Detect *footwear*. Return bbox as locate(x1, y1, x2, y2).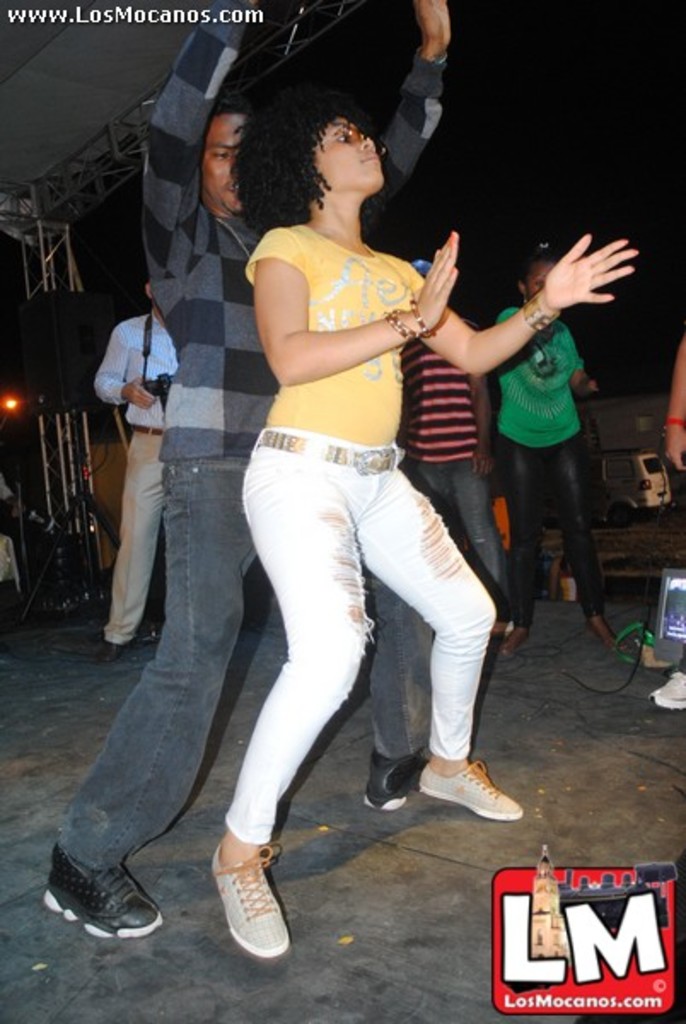
locate(97, 637, 121, 660).
